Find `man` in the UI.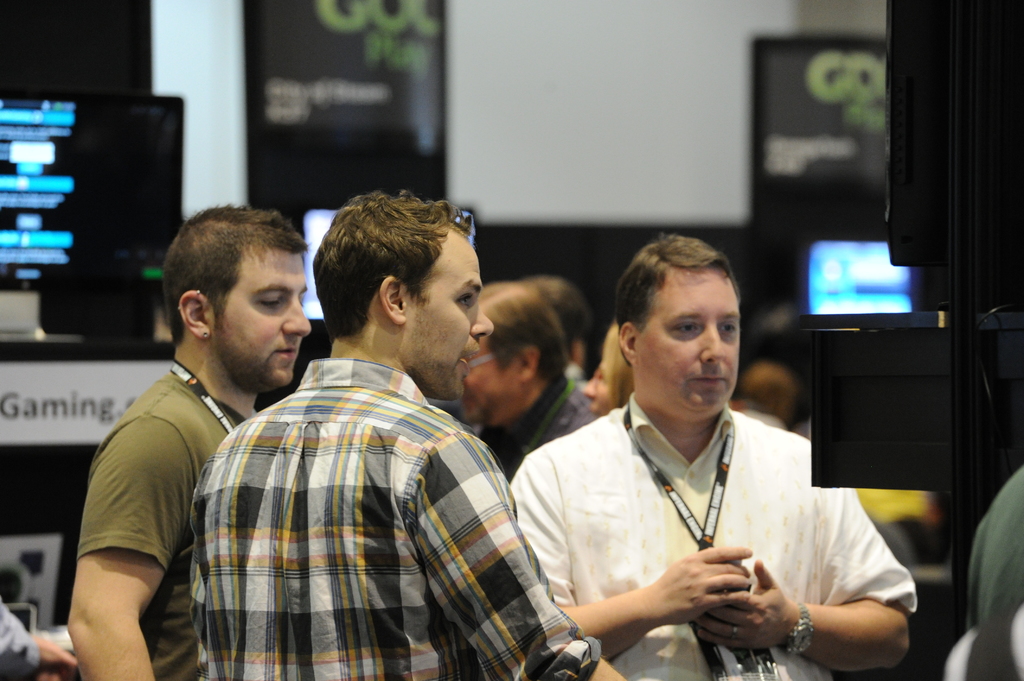
UI element at crop(452, 283, 603, 477).
